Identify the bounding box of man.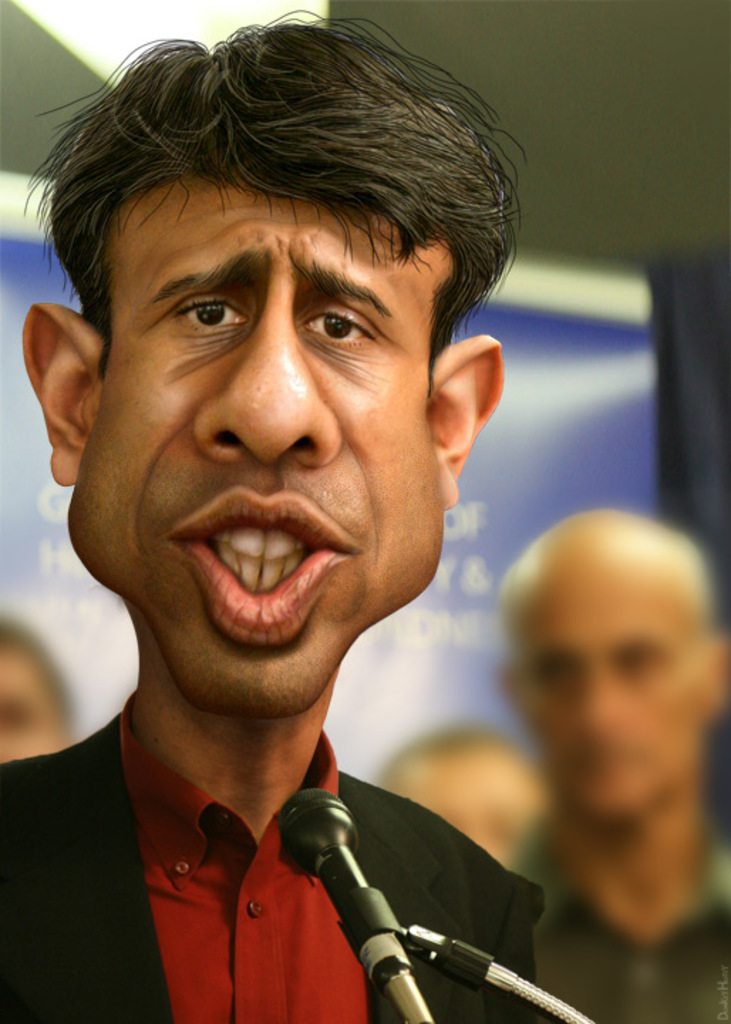
505/805/730/1023.
